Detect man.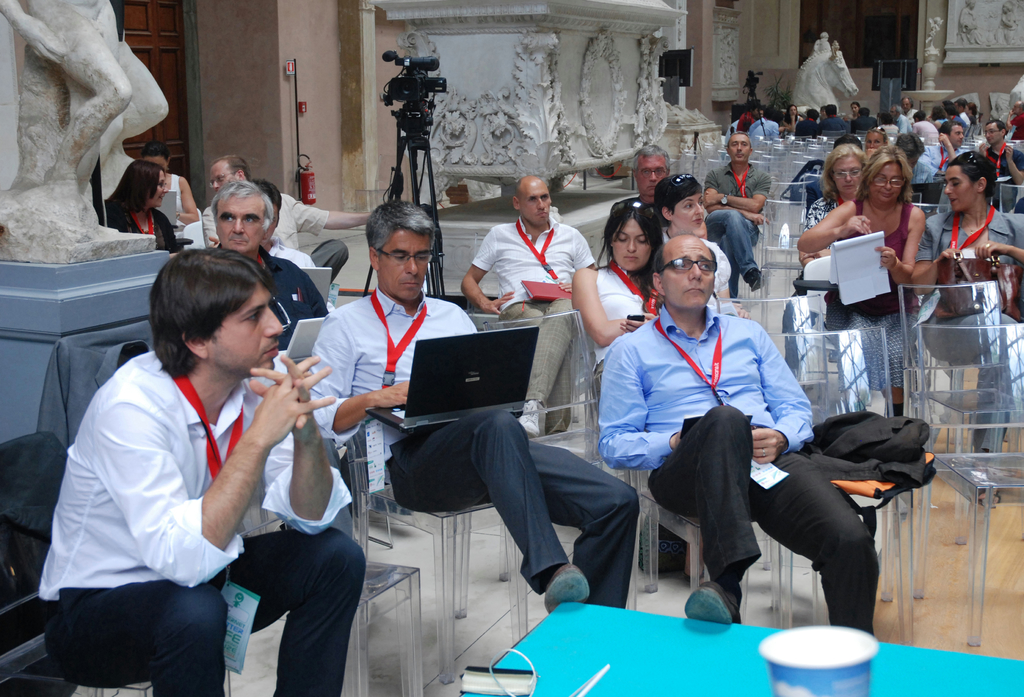
Detected at (308, 201, 641, 616).
